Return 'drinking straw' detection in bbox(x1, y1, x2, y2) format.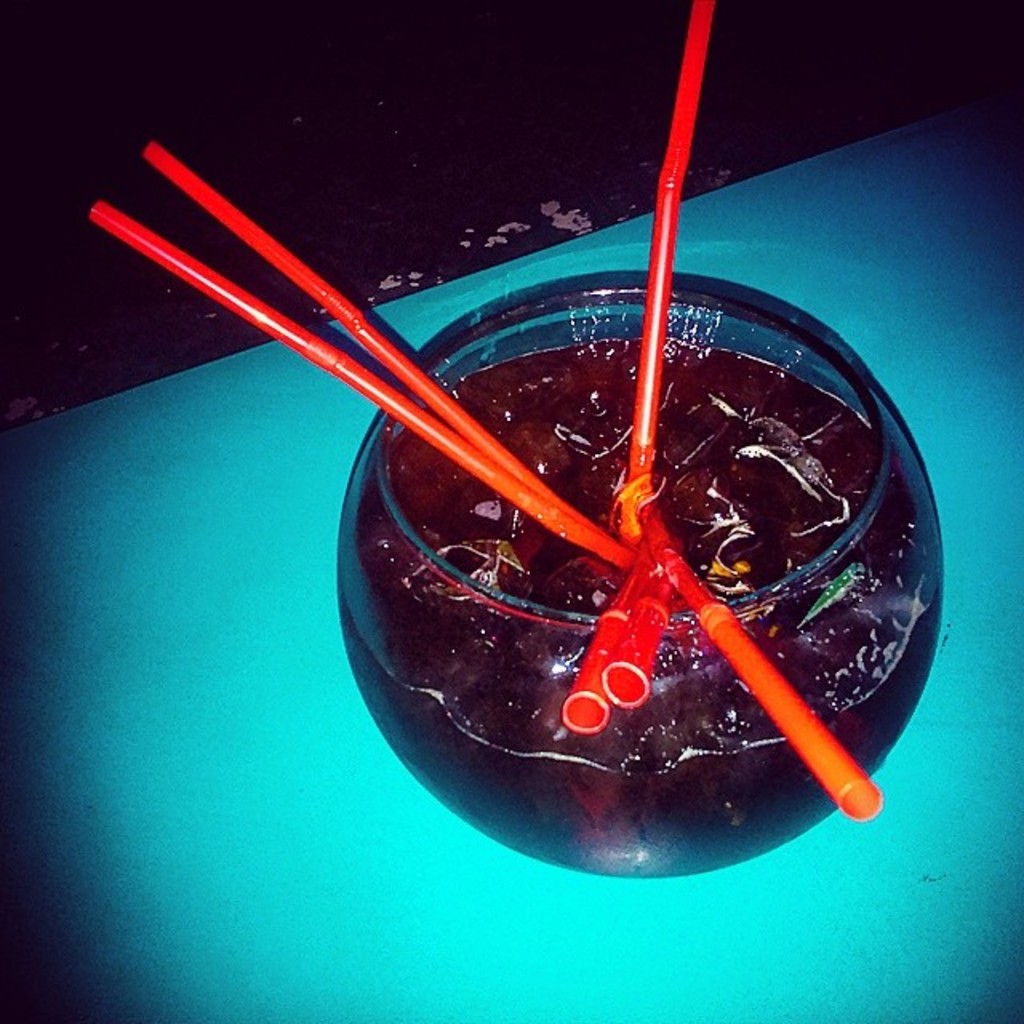
bbox(90, 197, 632, 570).
